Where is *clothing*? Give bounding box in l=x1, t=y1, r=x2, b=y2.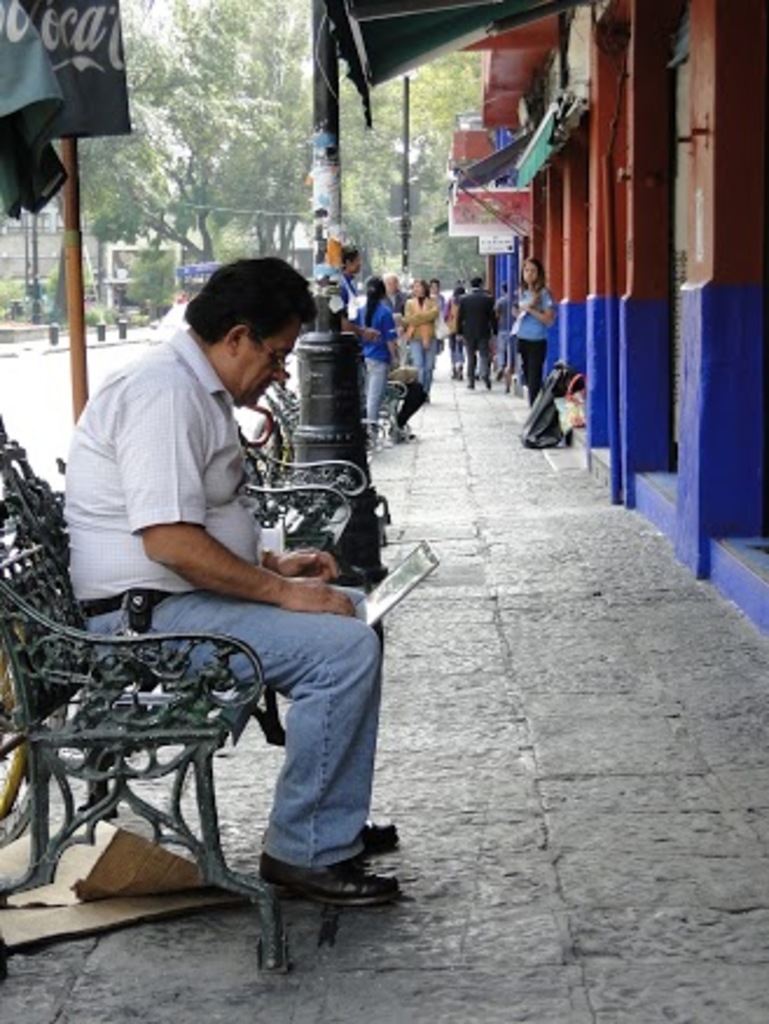
l=407, t=285, r=446, b=386.
